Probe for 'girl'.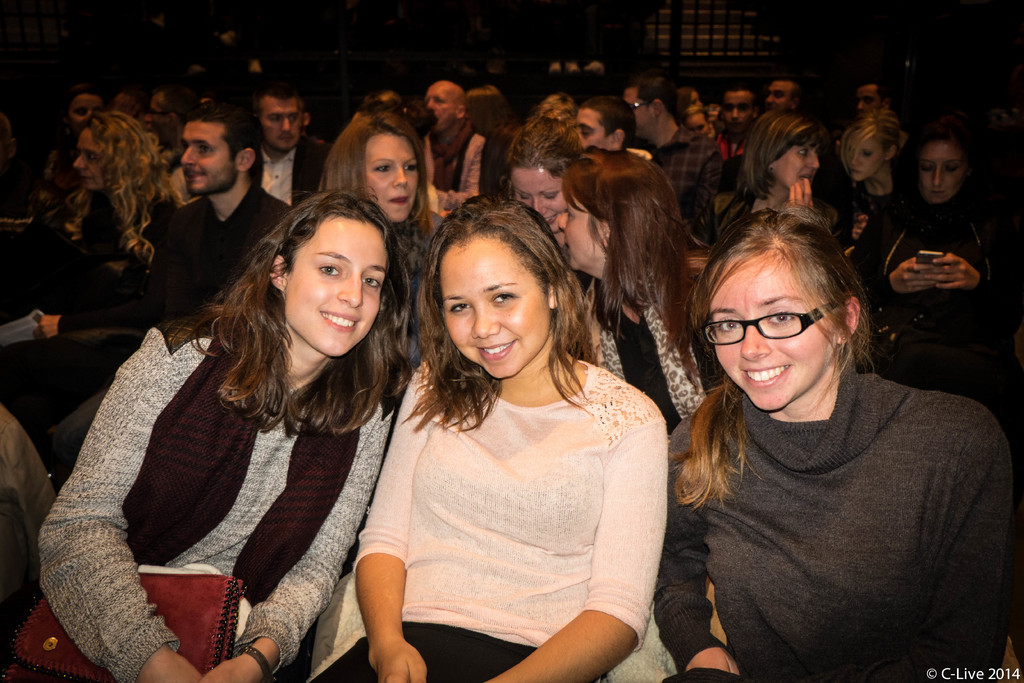
Probe result: select_region(842, 106, 908, 213).
